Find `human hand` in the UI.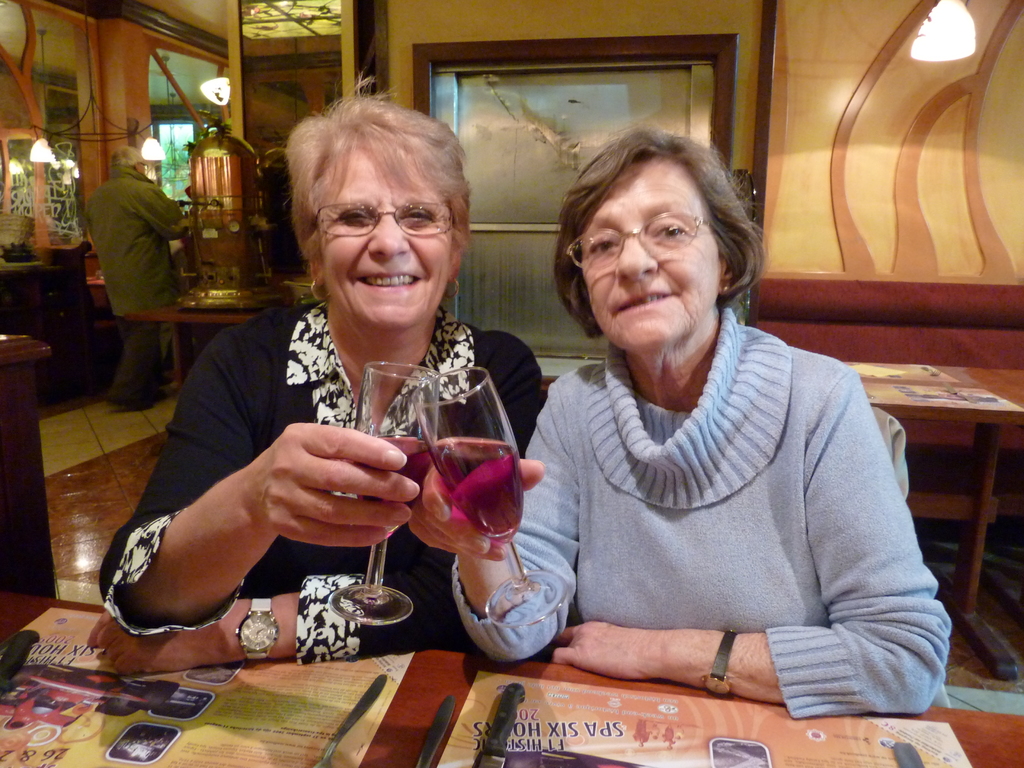
UI element at rect(405, 440, 547, 561).
